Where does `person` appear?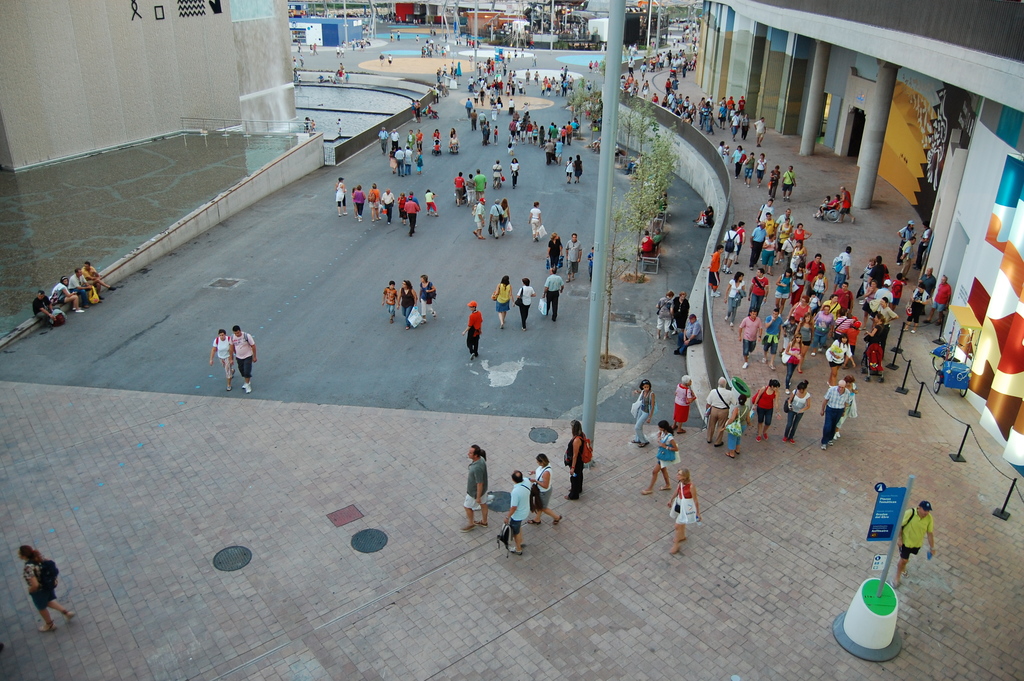
Appears at bbox=(570, 120, 582, 138).
